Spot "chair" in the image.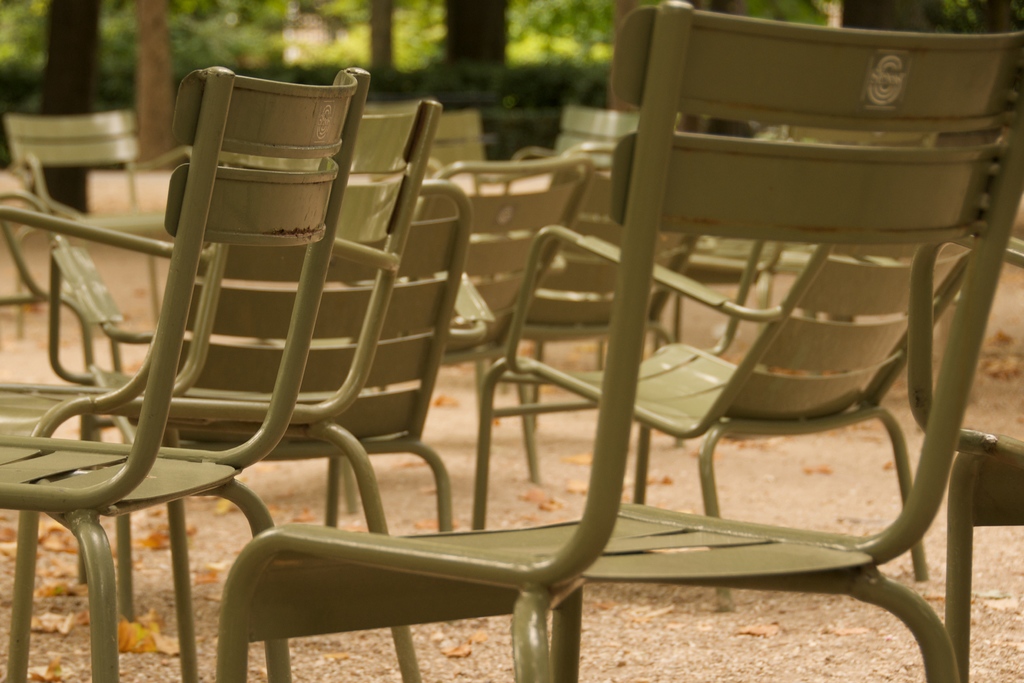
"chair" found at Rect(42, 177, 450, 682).
